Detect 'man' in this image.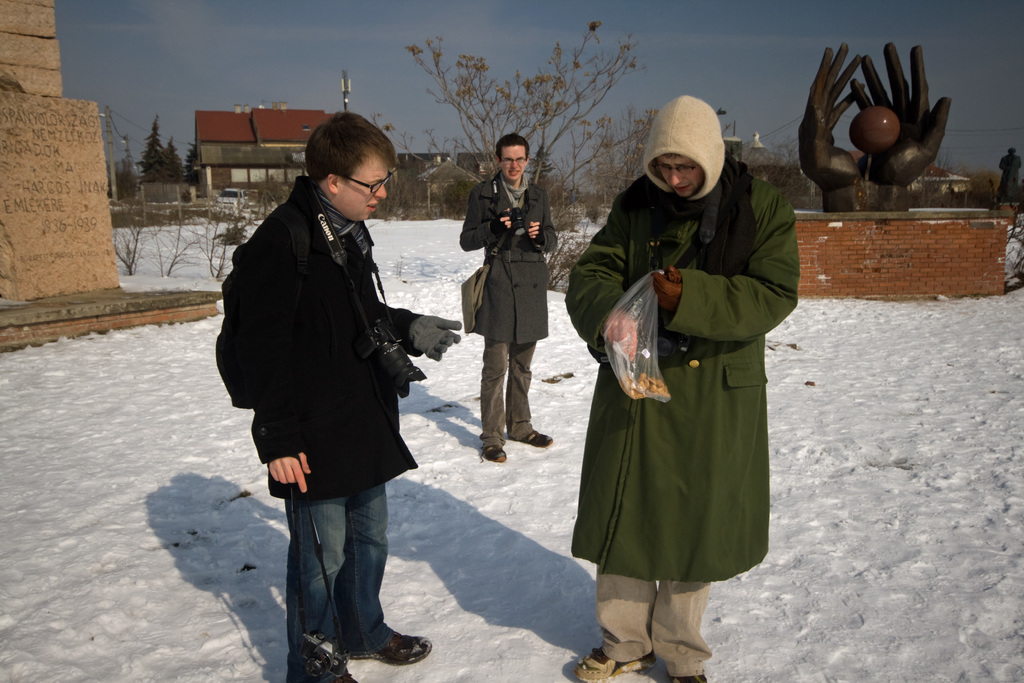
Detection: Rect(452, 135, 557, 462).
